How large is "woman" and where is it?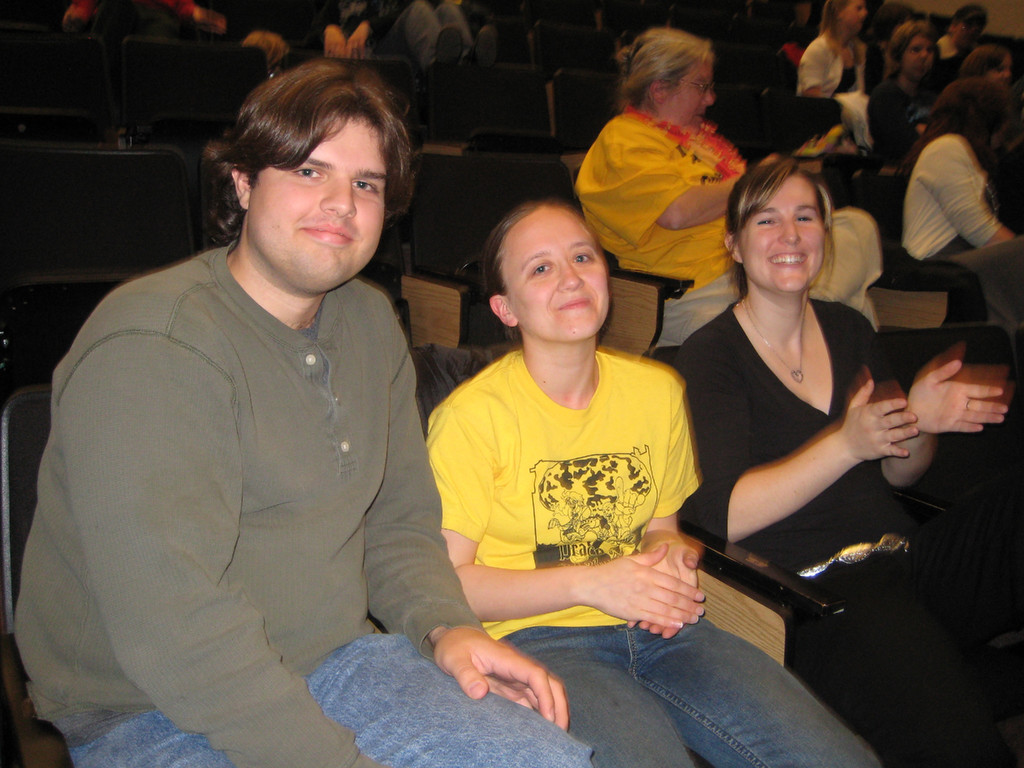
Bounding box: [789, 0, 875, 151].
